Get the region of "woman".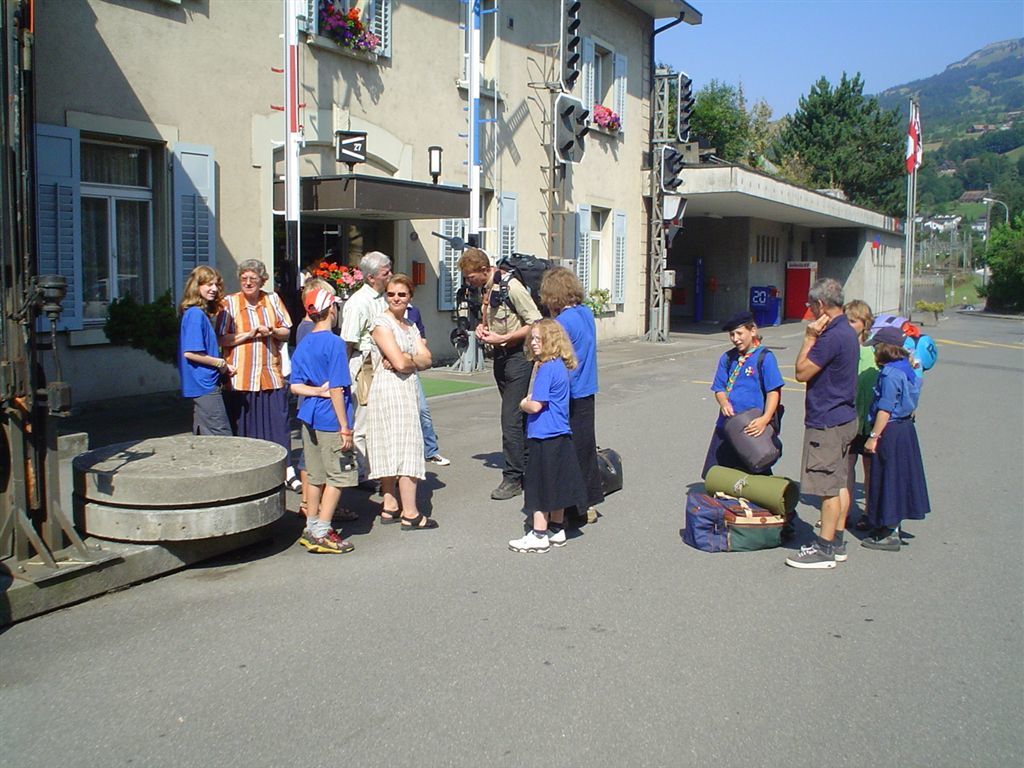
detection(500, 281, 604, 560).
